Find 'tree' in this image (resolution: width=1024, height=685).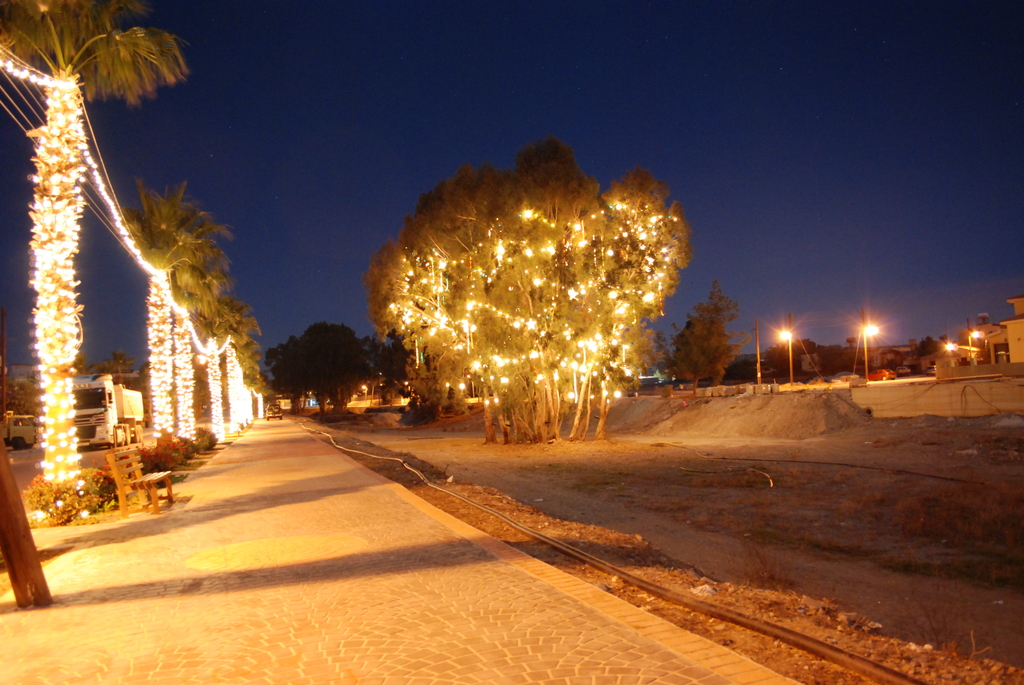
(left=76, top=349, right=134, bottom=375).
